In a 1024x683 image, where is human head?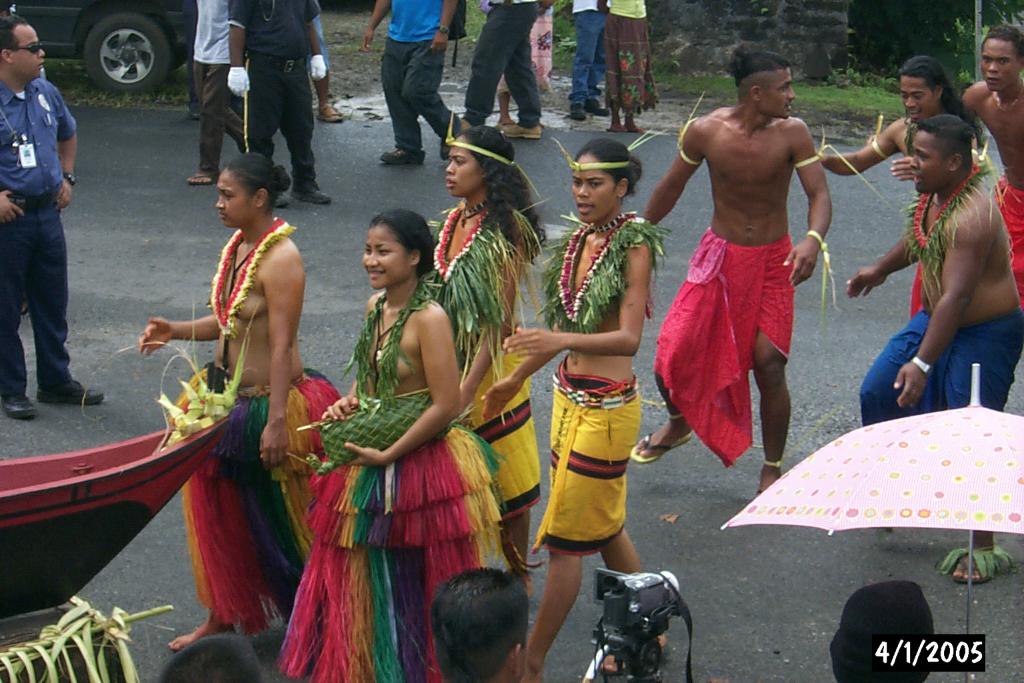
[730,49,796,121].
